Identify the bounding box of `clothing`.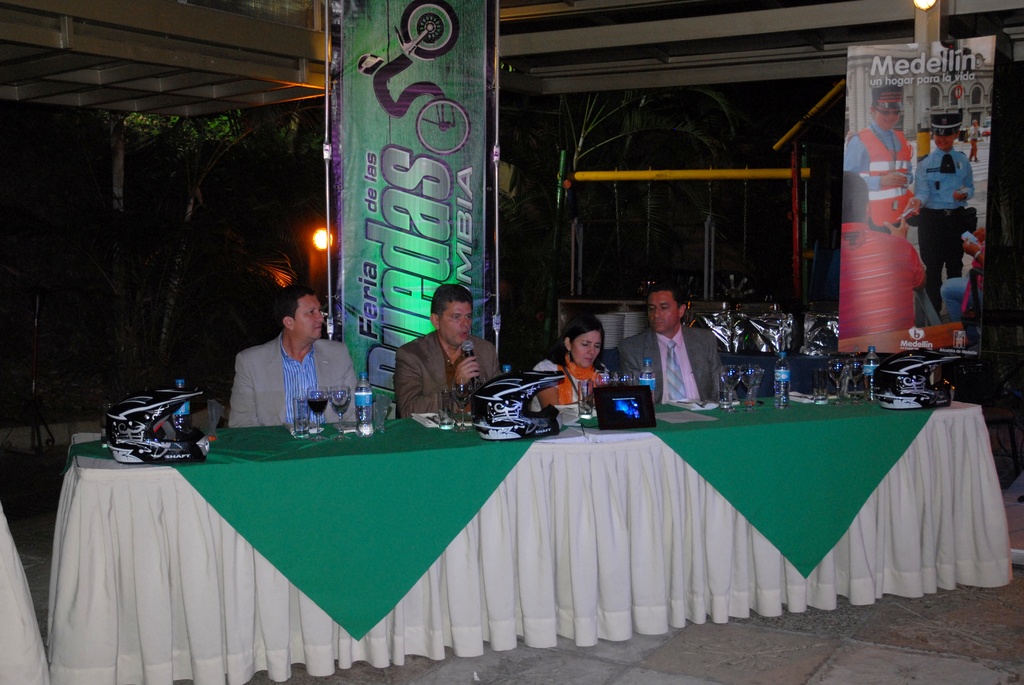
pyautogui.locateOnScreen(231, 331, 358, 427).
